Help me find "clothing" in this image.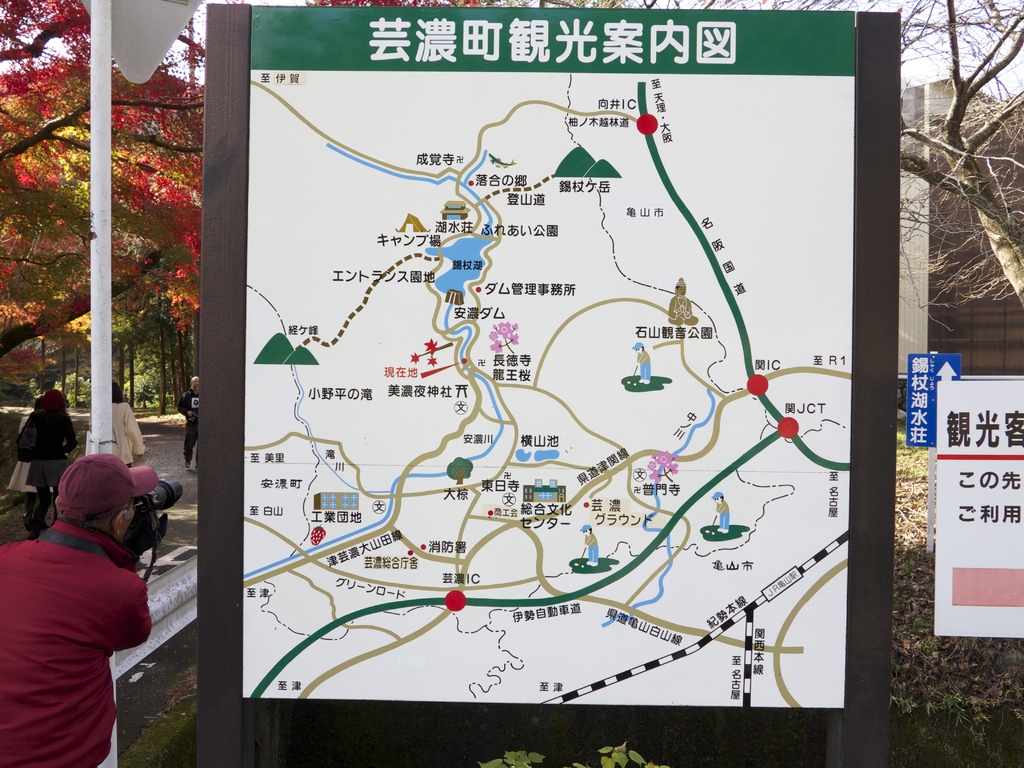
Found it: [637,349,651,379].
